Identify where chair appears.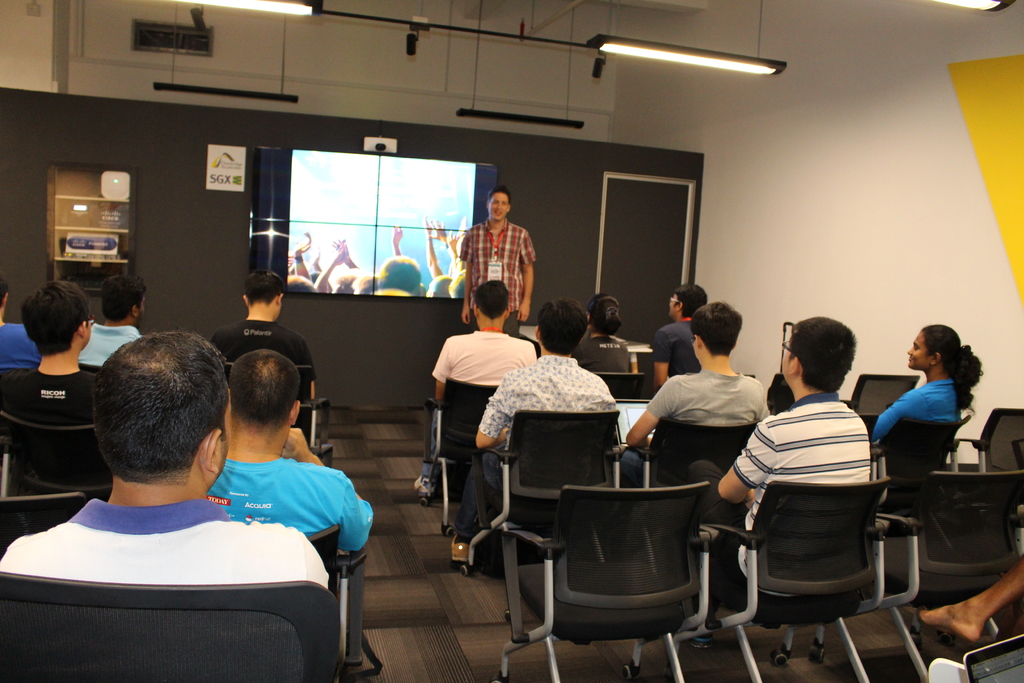
Appears at <bbox>308, 445, 334, 466</bbox>.
